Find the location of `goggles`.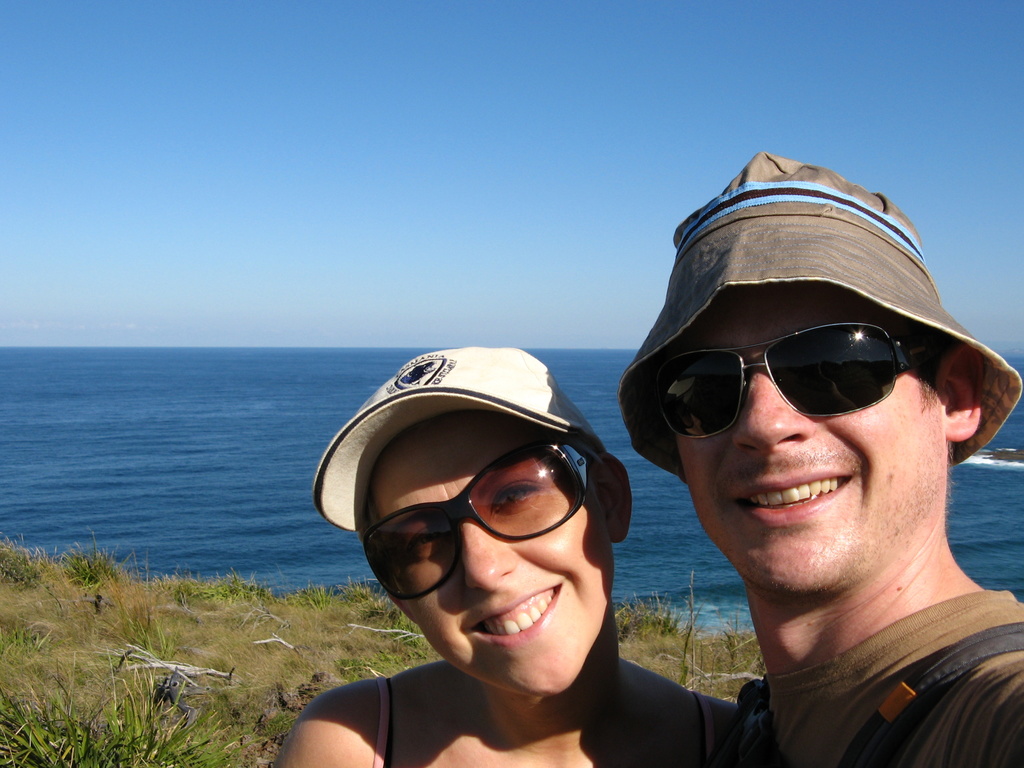
Location: pyautogui.locateOnScreen(343, 445, 612, 575).
